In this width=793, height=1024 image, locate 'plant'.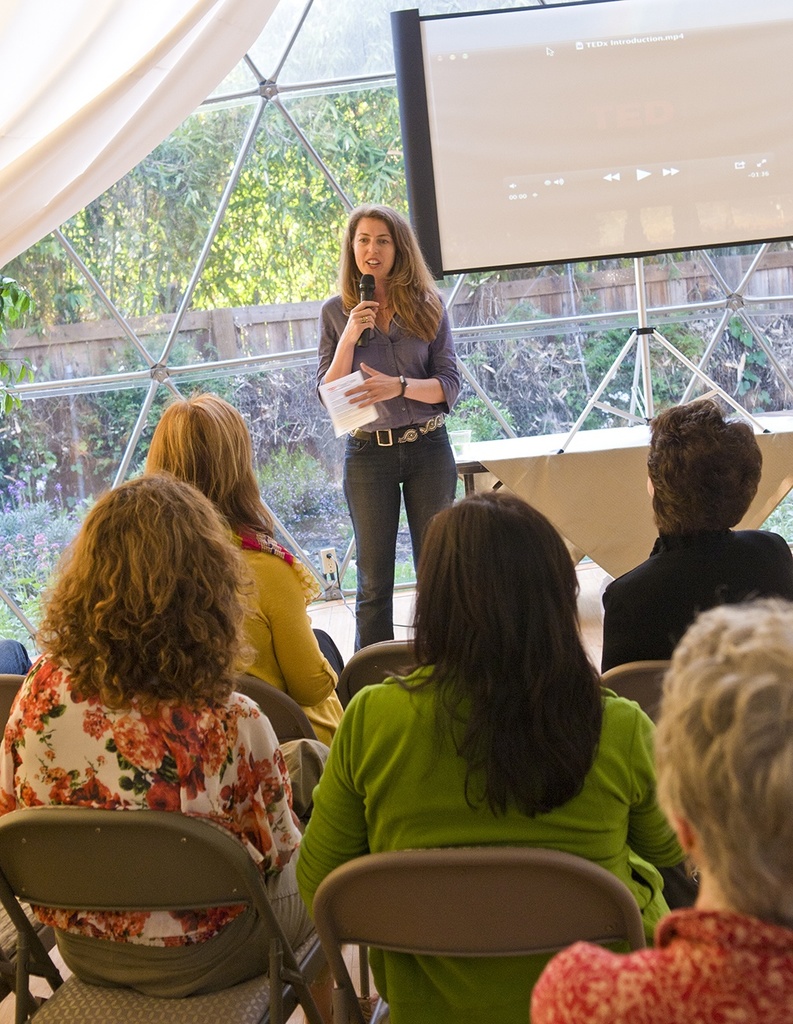
Bounding box: 2/264/54/335.
